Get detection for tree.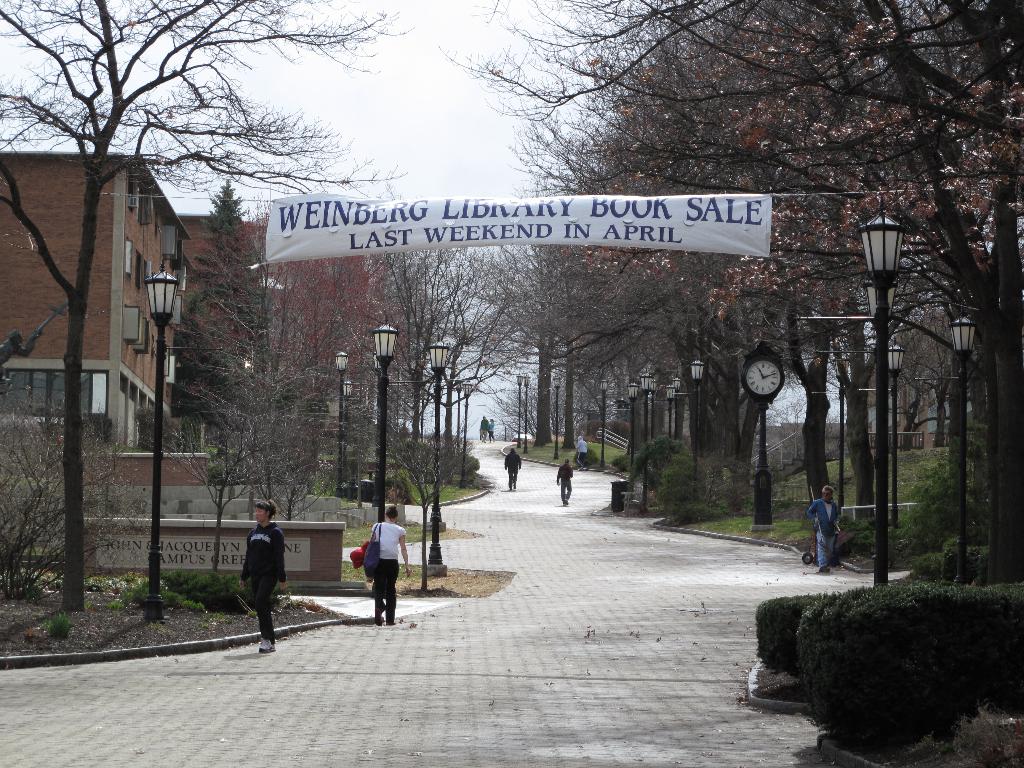
Detection: x1=0, y1=0, x2=425, y2=618.
